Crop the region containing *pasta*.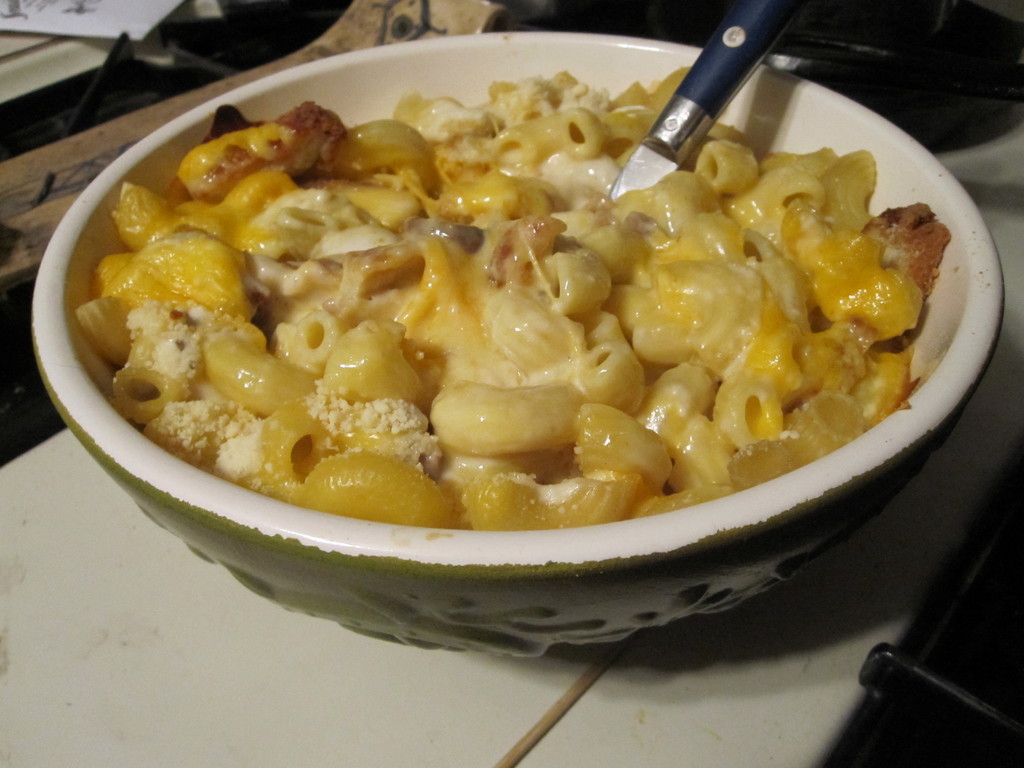
Crop region: {"left": 70, "top": 65, "right": 925, "bottom": 527}.
